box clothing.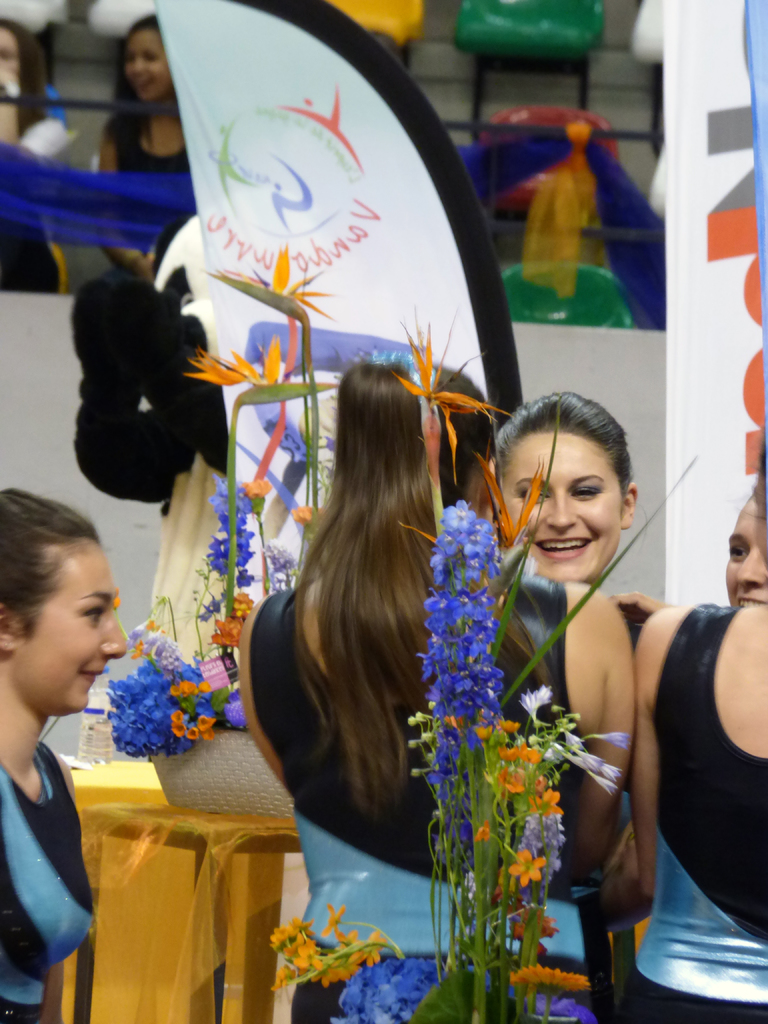
<box>98,115,196,295</box>.
